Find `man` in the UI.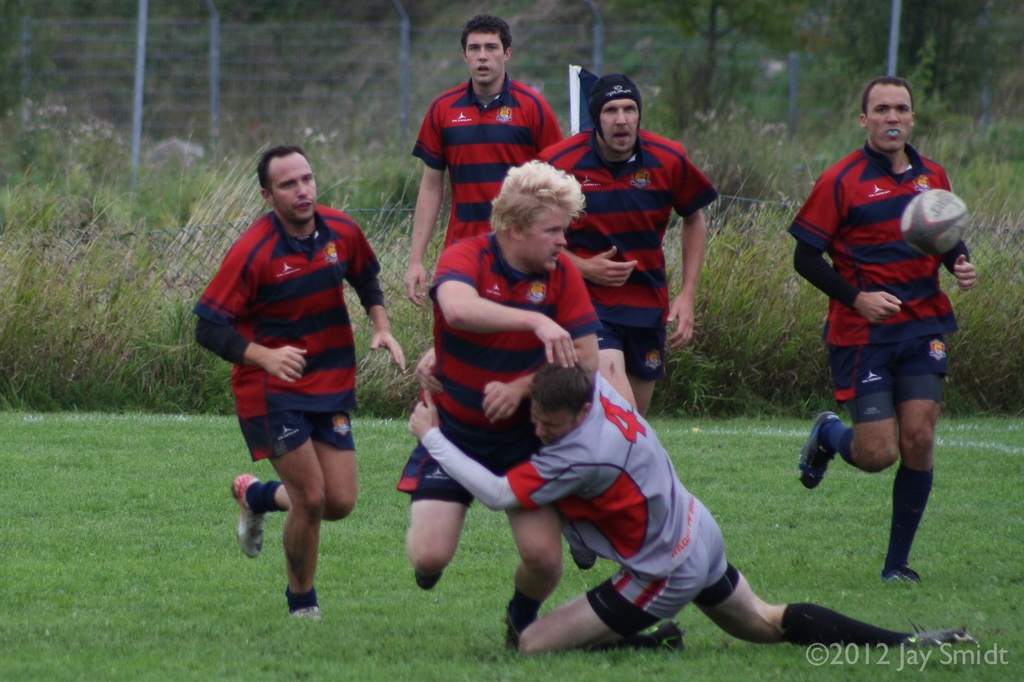
UI element at l=784, t=79, r=976, b=583.
